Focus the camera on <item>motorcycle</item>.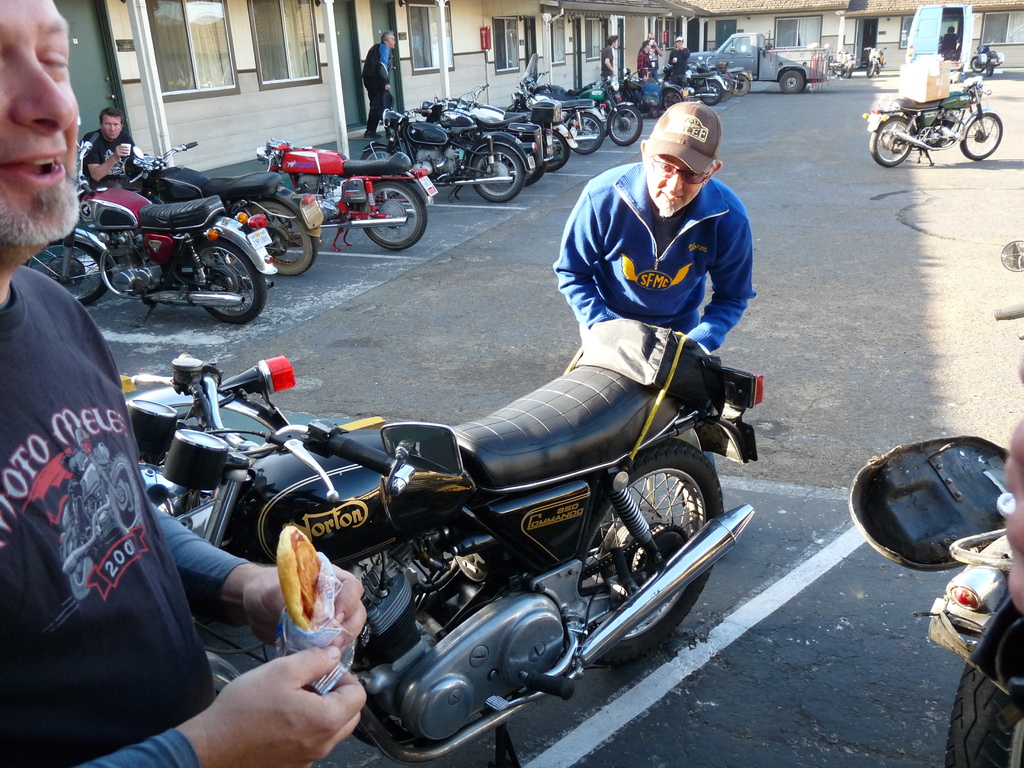
Focus region: rect(847, 239, 1023, 767).
